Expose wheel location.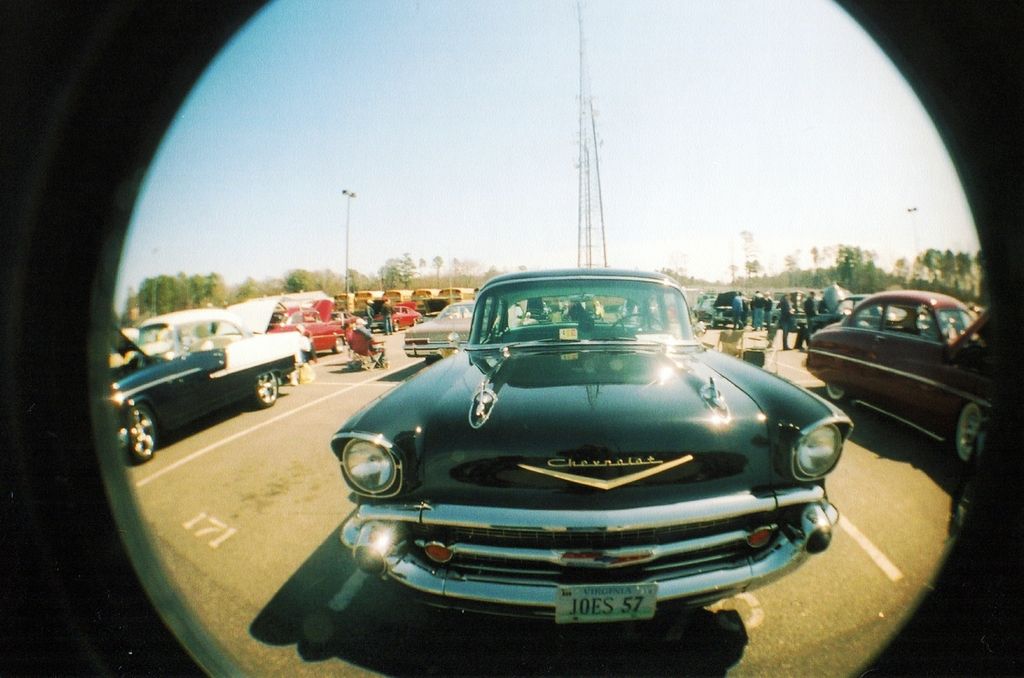
Exposed at x1=131, y1=411, x2=154, y2=453.
